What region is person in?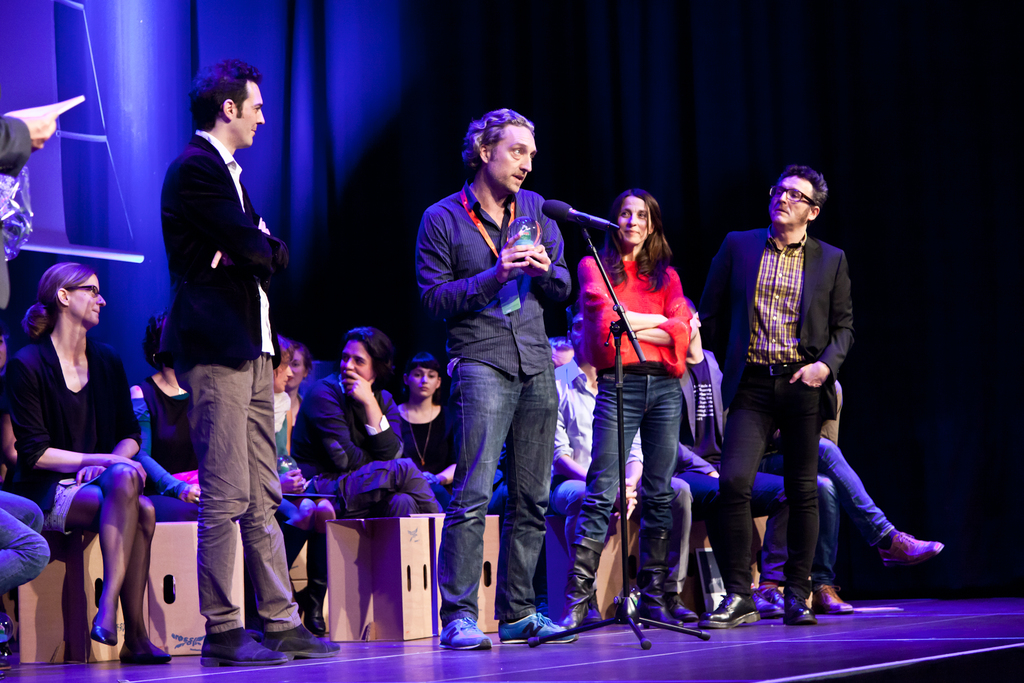
locate(777, 377, 945, 614).
